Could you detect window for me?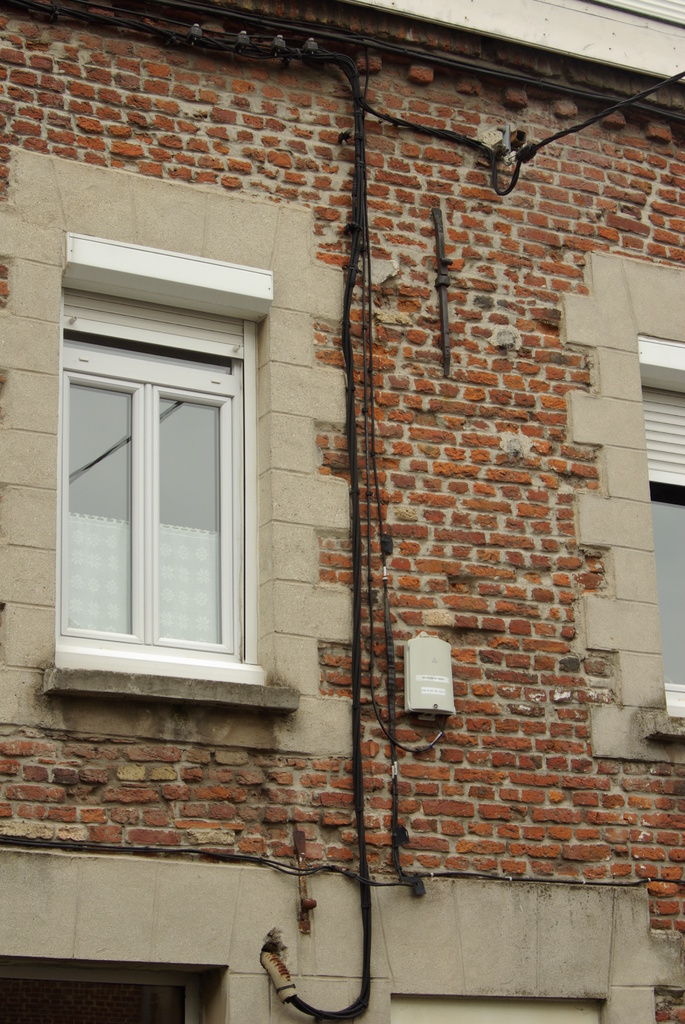
Detection result: [x1=0, y1=960, x2=227, y2=1023].
